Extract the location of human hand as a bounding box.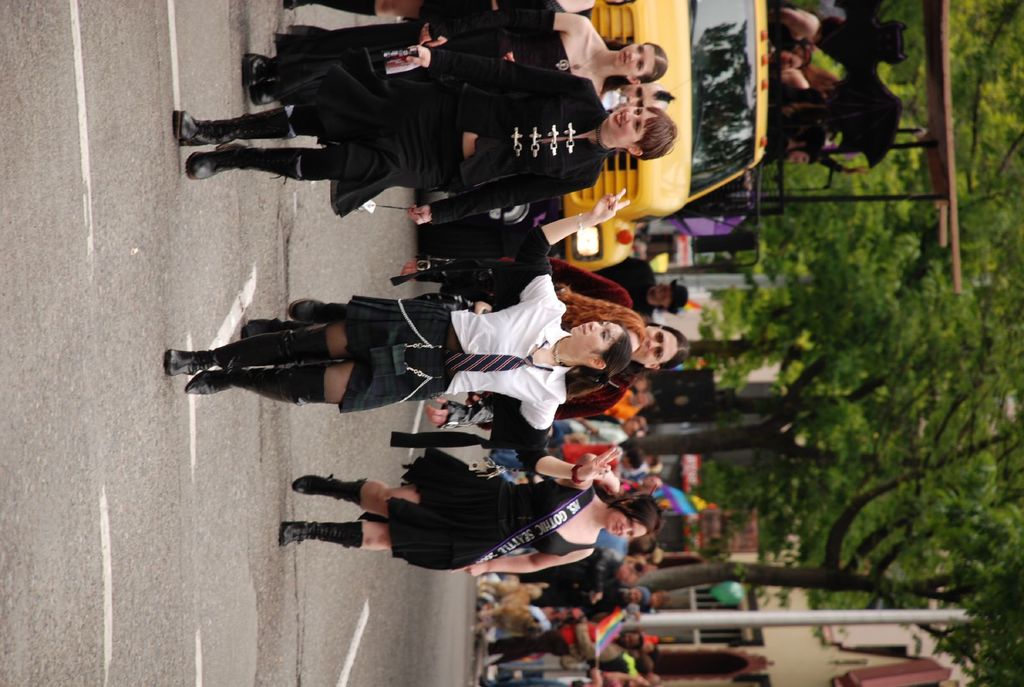
Rect(570, 418, 582, 423).
